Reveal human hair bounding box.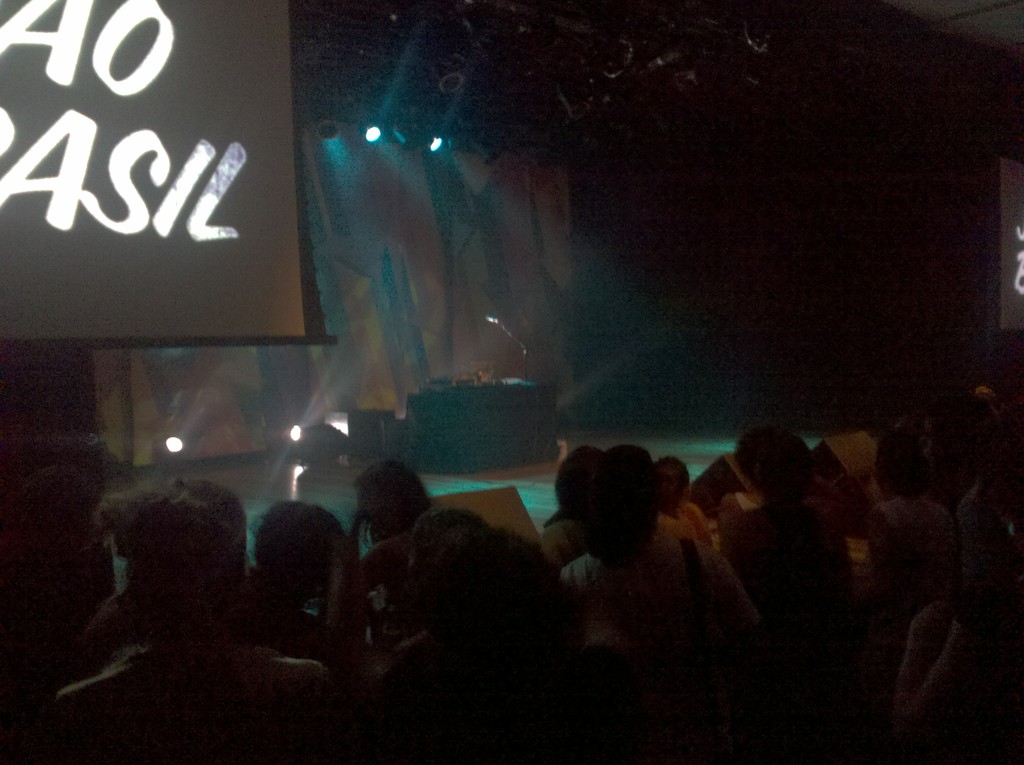
Revealed: l=612, t=444, r=652, b=472.
